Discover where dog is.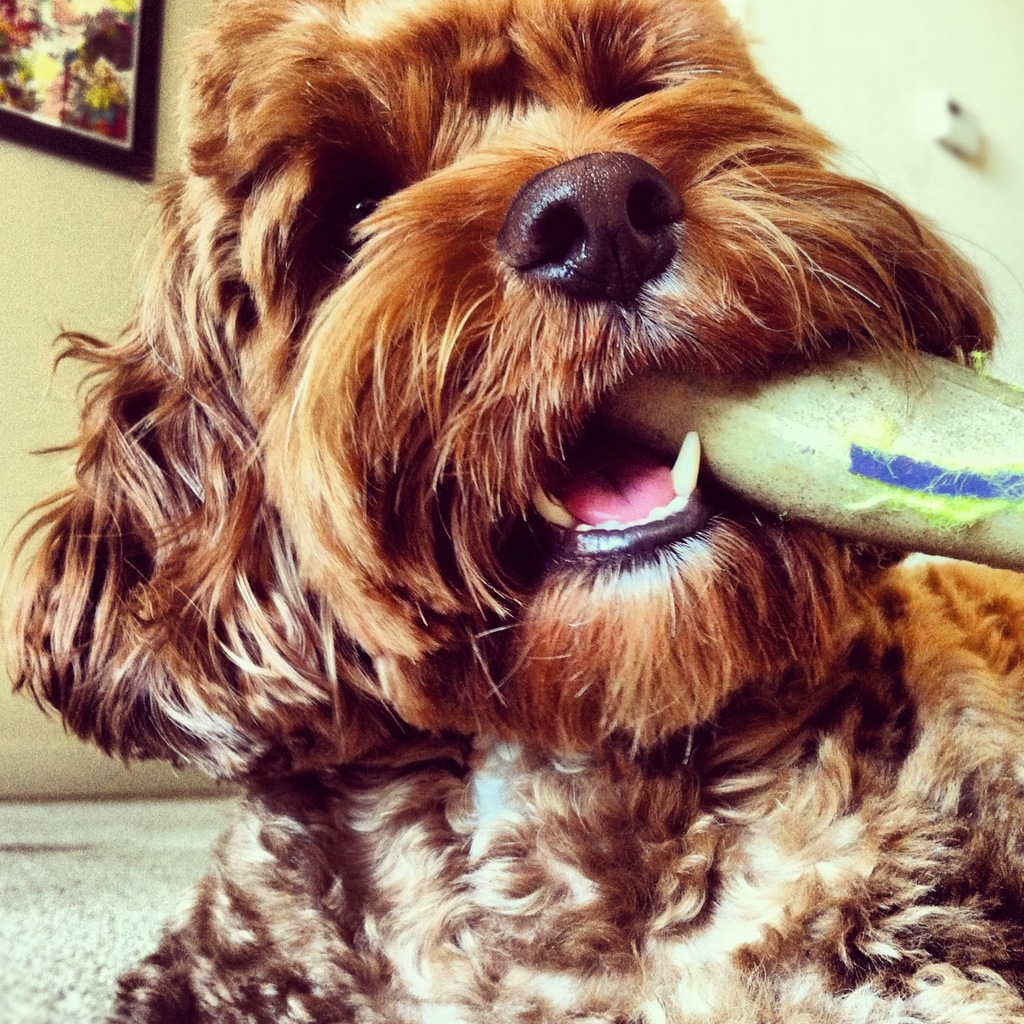
Discovered at 0,0,1023,1023.
